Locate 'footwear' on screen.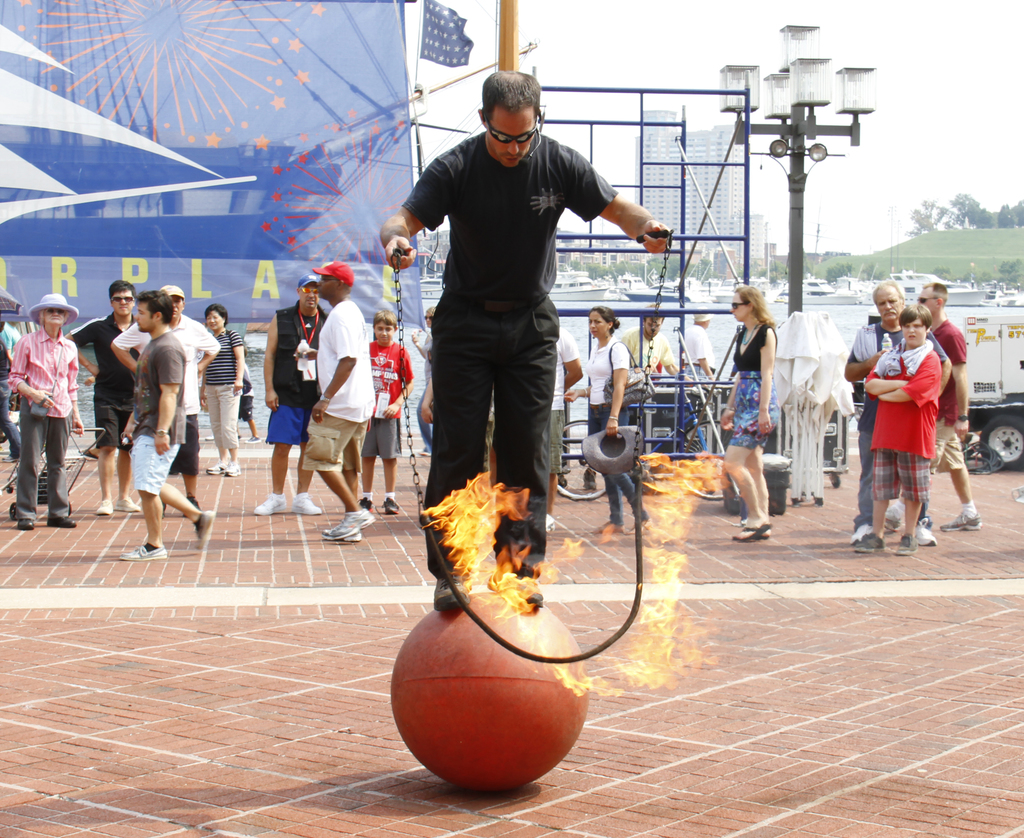
On screen at rect(854, 522, 870, 539).
